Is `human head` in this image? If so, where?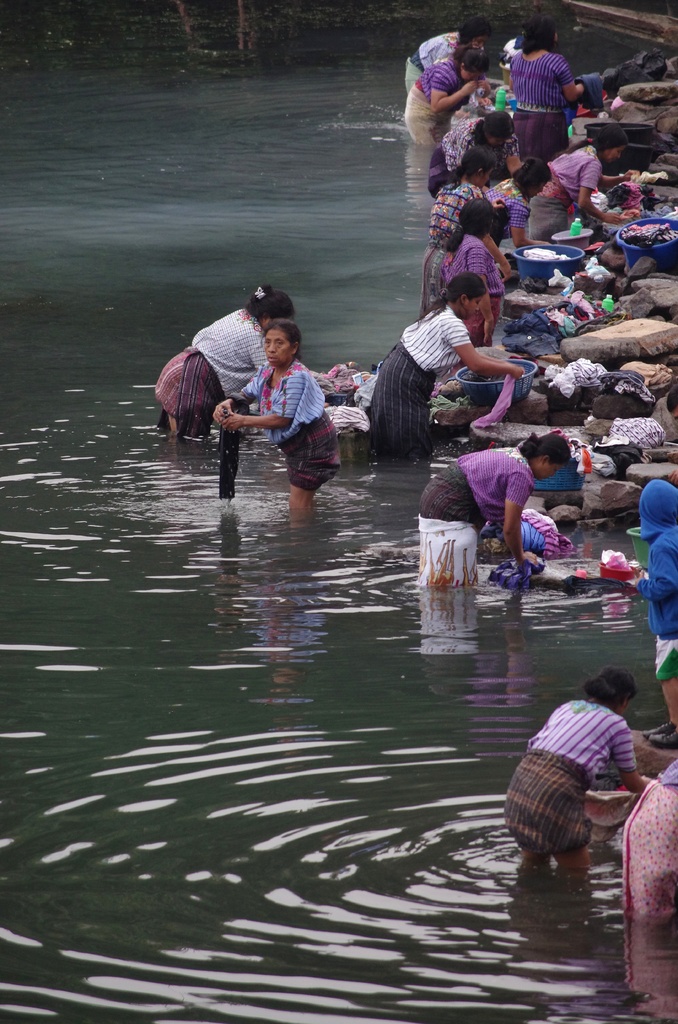
Yes, at 449 266 487 319.
